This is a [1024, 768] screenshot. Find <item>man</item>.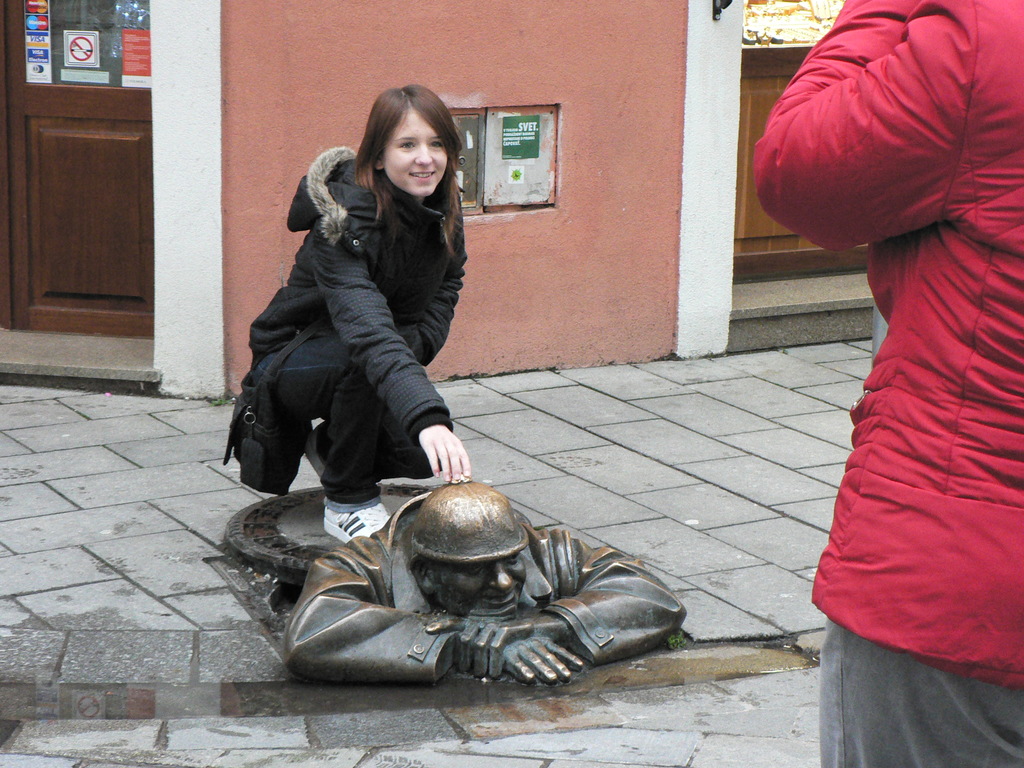
Bounding box: <bbox>269, 444, 728, 692</bbox>.
